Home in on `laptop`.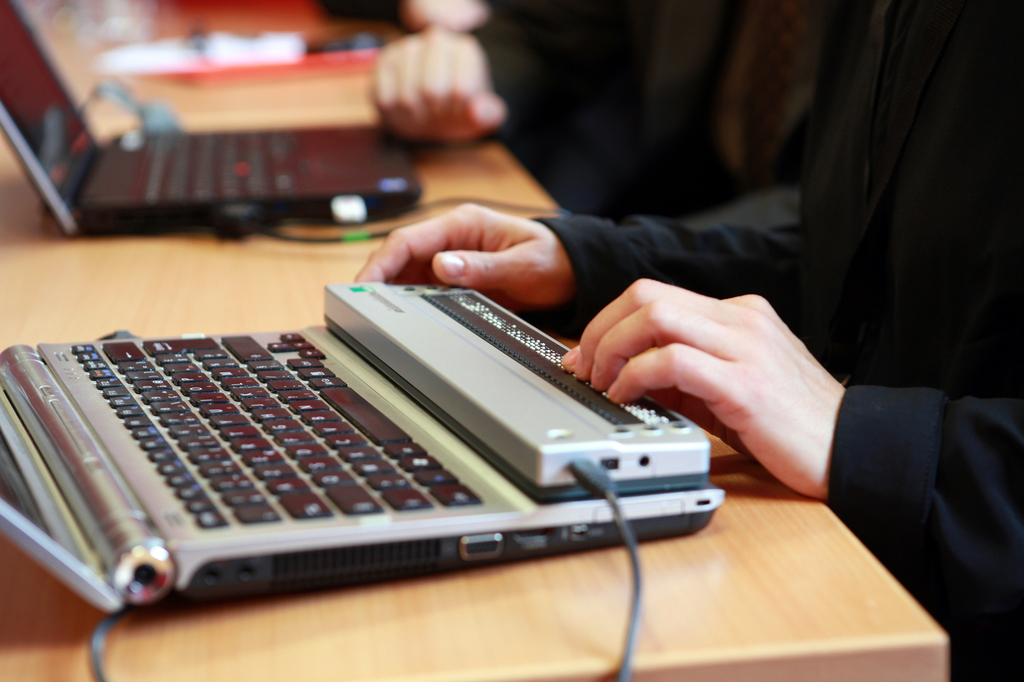
Homed in at (x1=0, y1=1, x2=421, y2=235).
